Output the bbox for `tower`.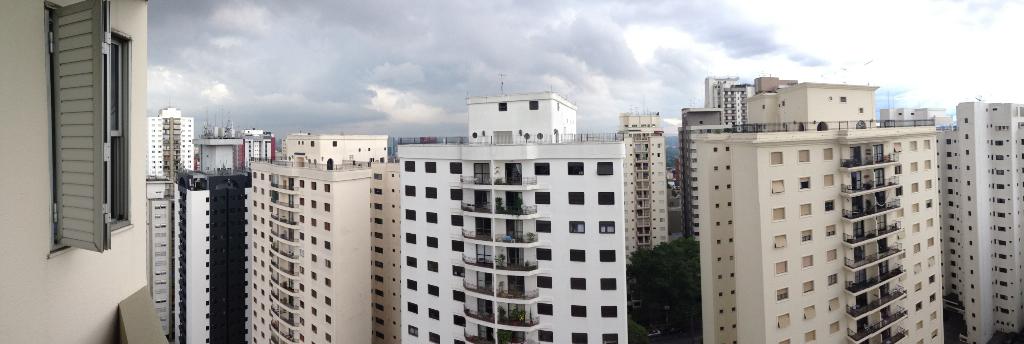
[left=620, top=106, right=670, bottom=273].
